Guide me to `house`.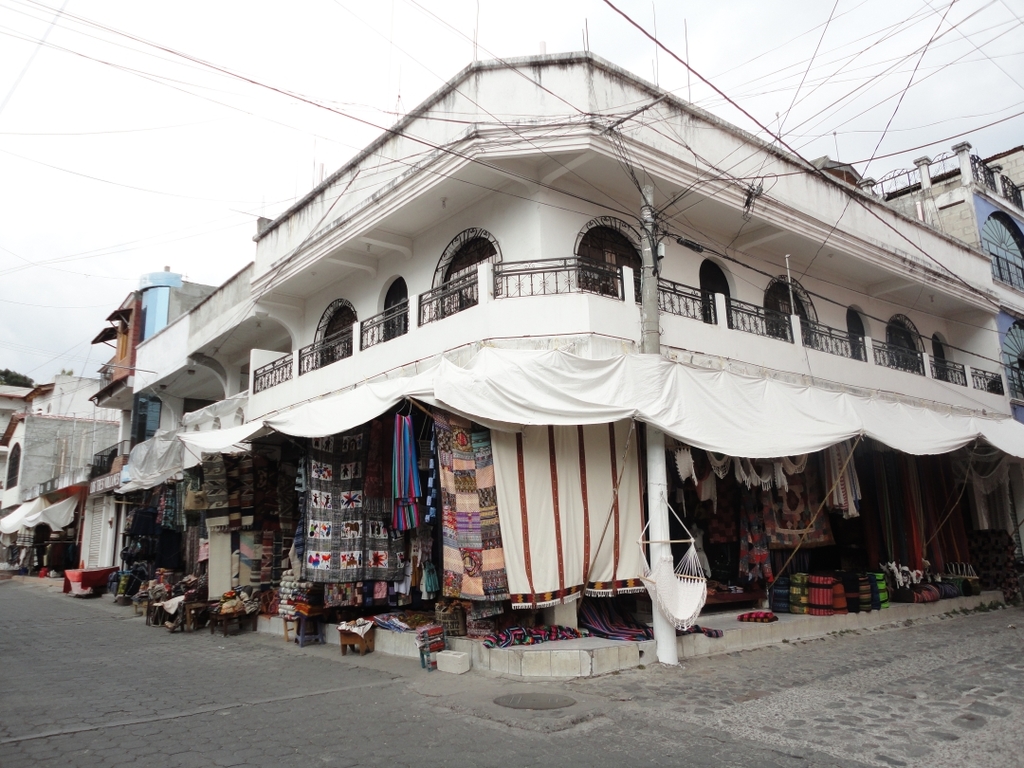
Guidance: [198, 55, 1023, 618].
